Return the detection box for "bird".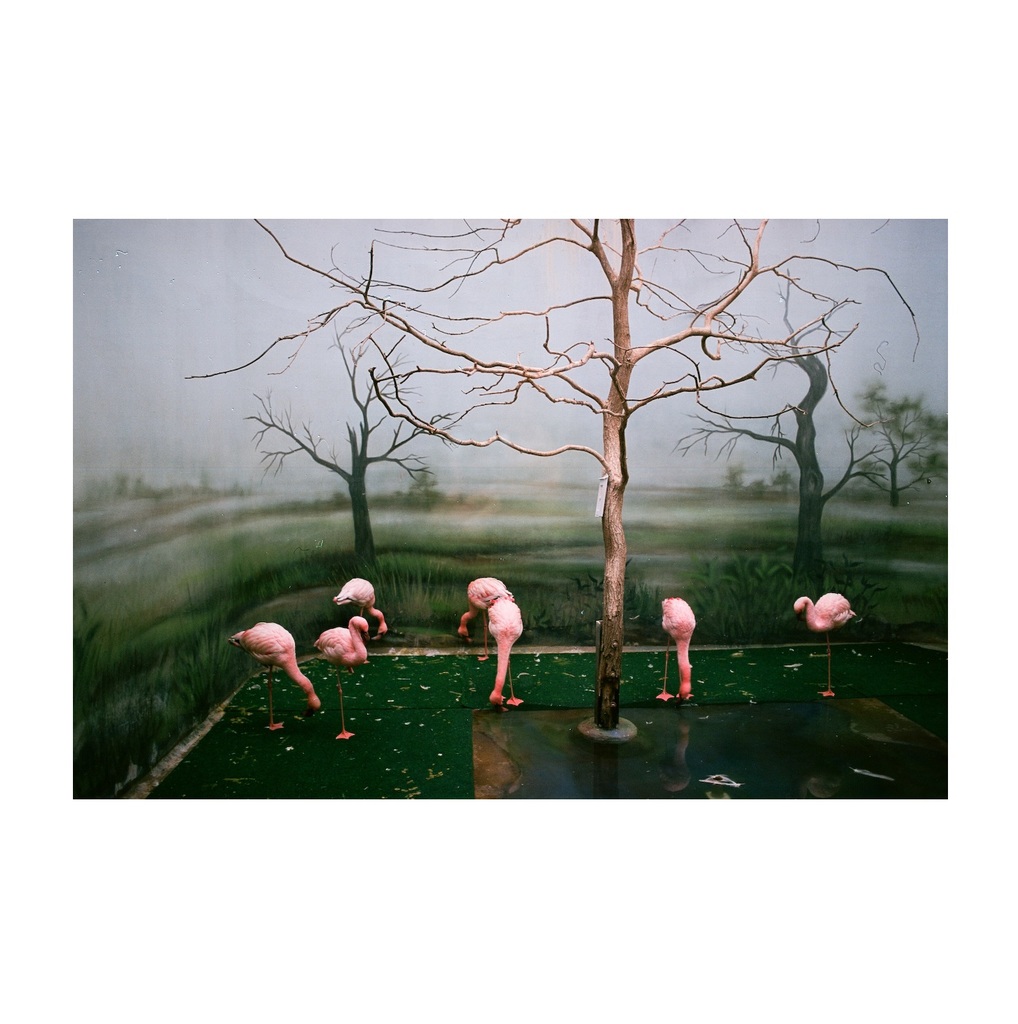
(228, 620, 330, 729).
